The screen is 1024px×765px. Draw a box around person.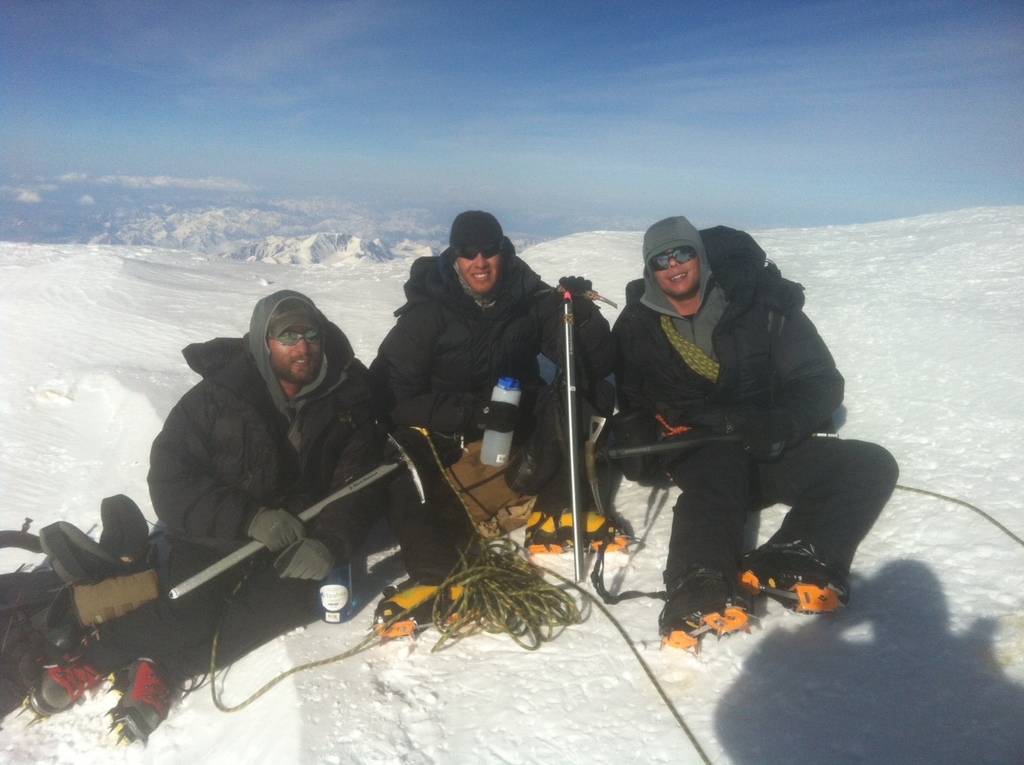
(369, 210, 635, 553).
